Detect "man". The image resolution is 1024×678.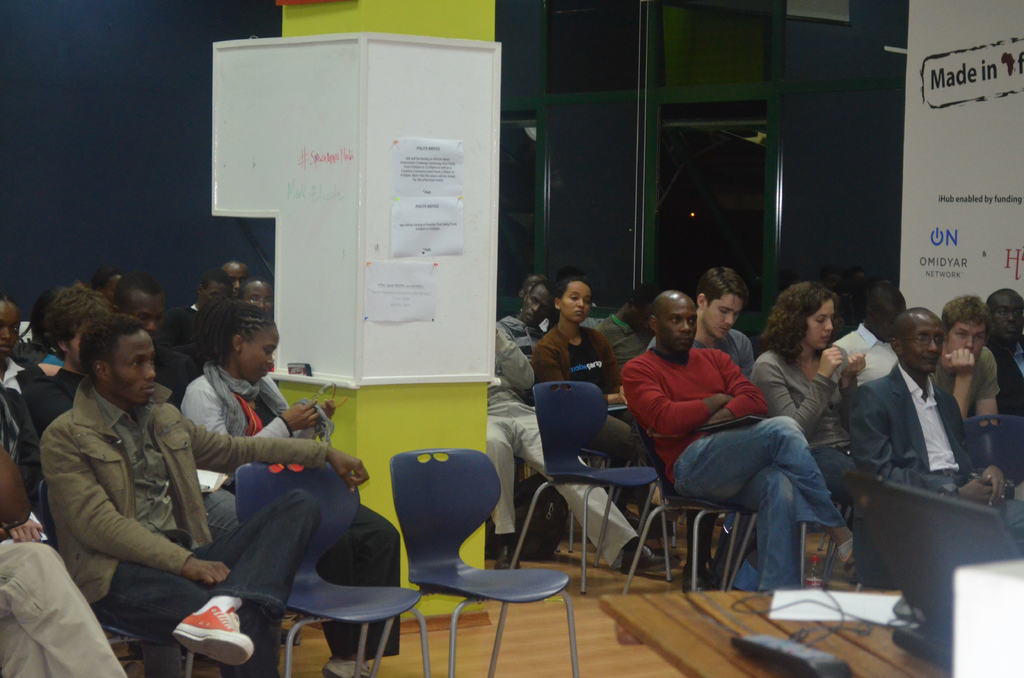
(478,312,680,574).
